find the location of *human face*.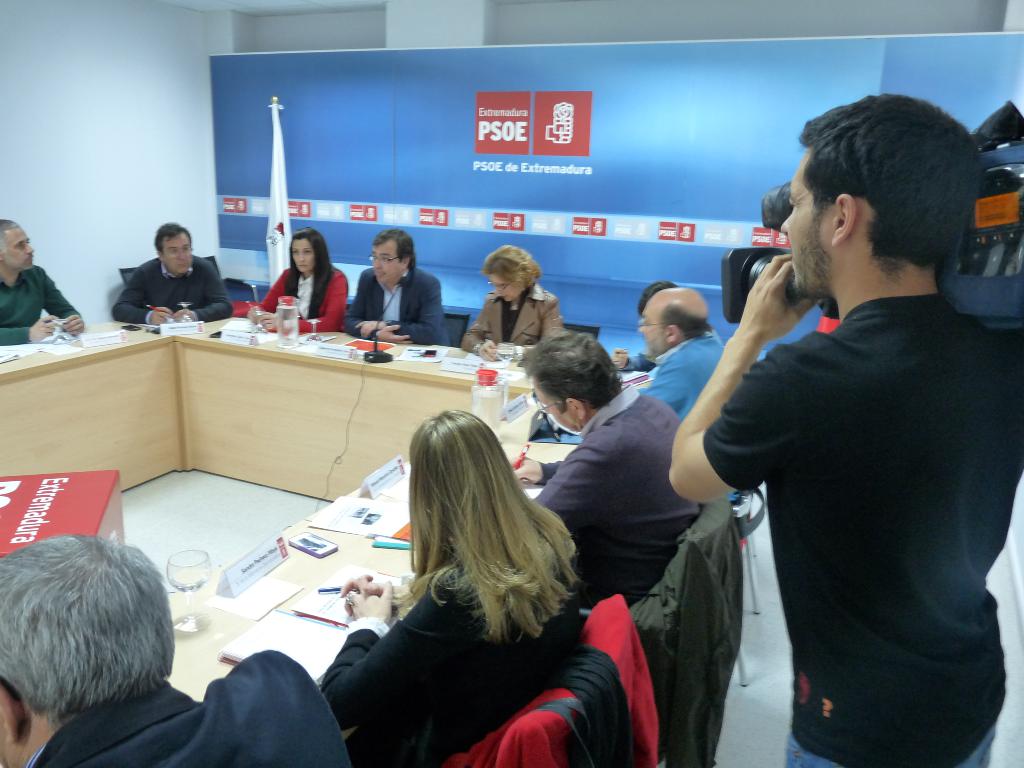
Location: locate(291, 241, 315, 277).
